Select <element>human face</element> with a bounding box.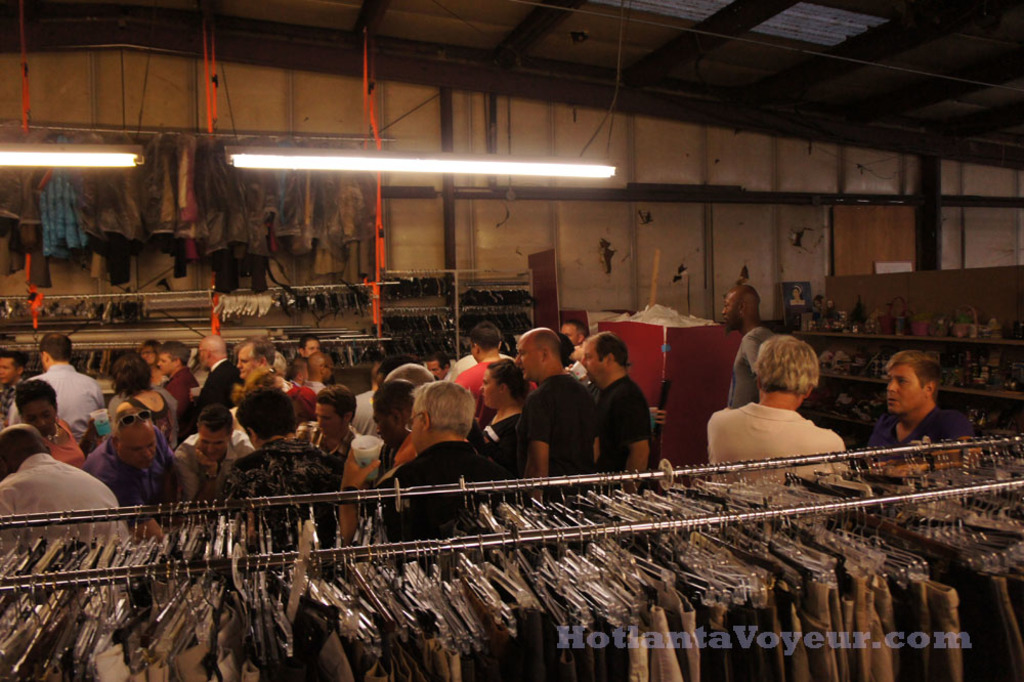
left=156, top=355, right=174, bottom=373.
